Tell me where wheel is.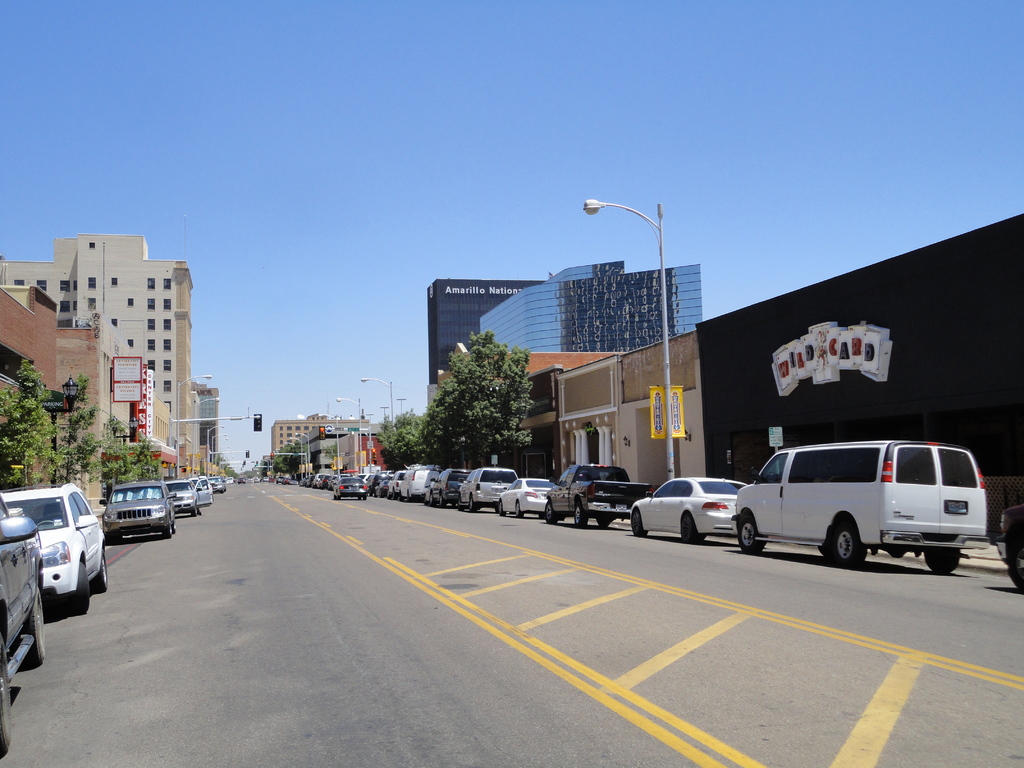
wheel is at l=816, t=543, r=828, b=554.
